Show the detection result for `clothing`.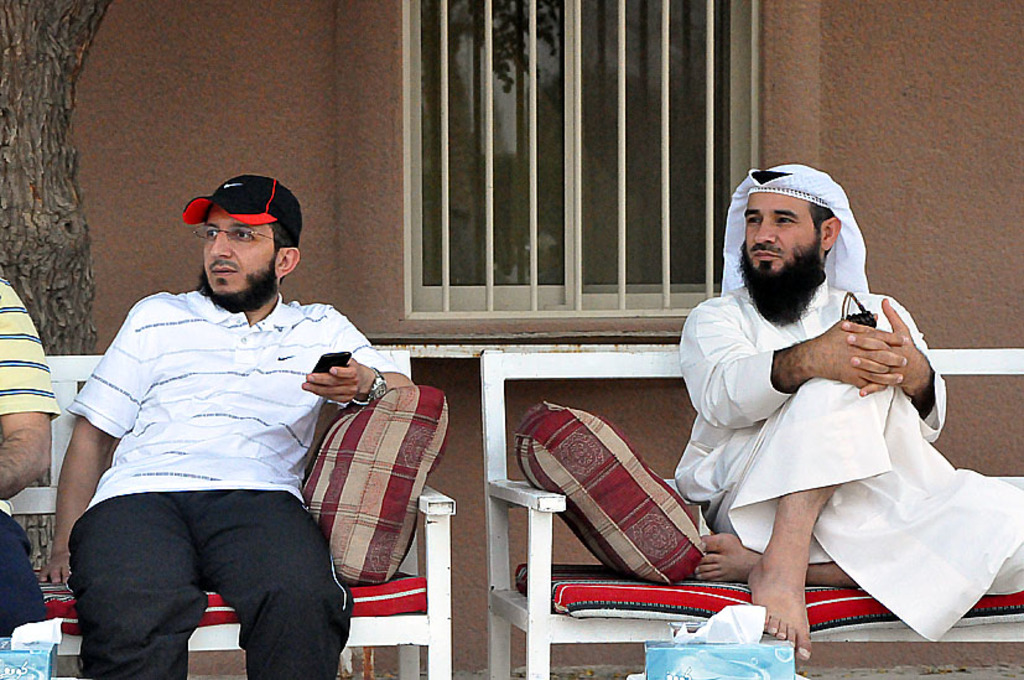
BBox(0, 292, 45, 635).
